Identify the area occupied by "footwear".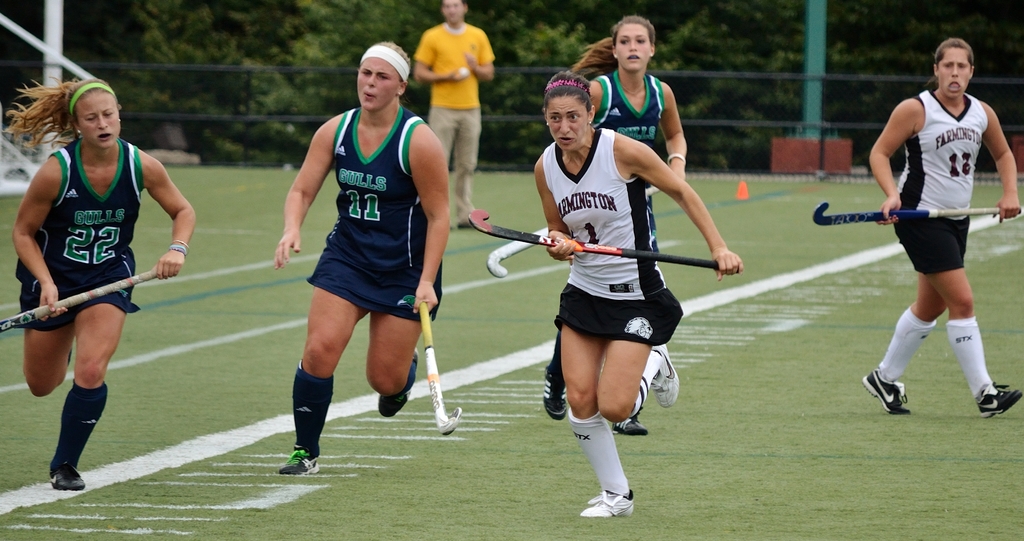
Area: BBox(973, 381, 1023, 417).
